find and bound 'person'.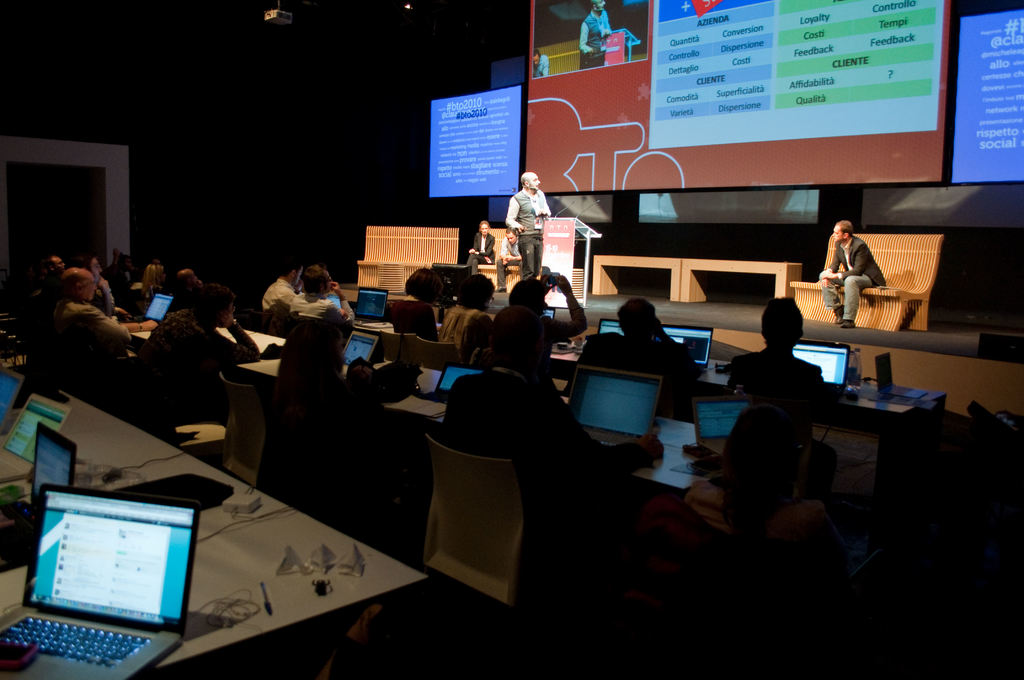
Bound: 684 405 847 591.
